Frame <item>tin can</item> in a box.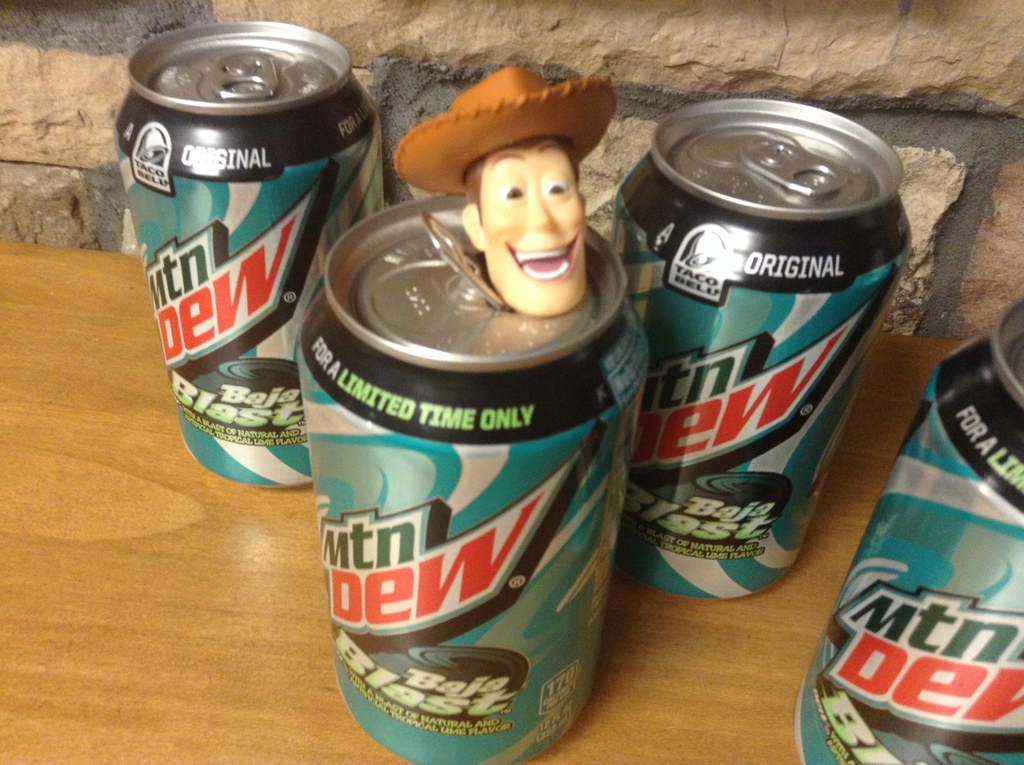
<box>108,20,387,485</box>.
